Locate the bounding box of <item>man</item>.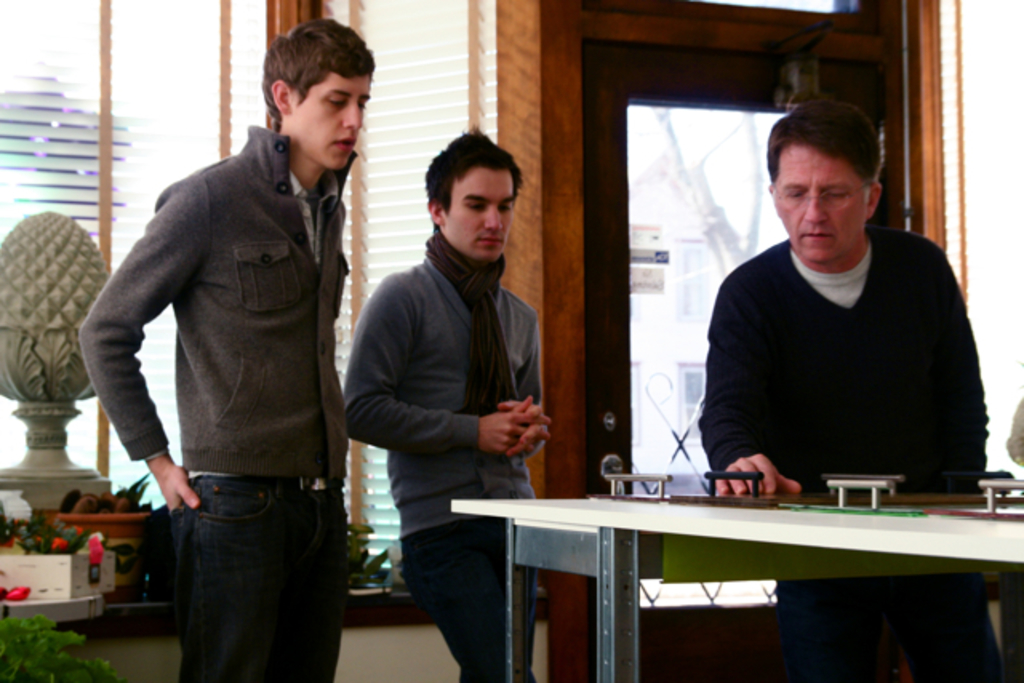
Bounding box: pyautogui.locateOnScreen(74, 11, 373, 681).
